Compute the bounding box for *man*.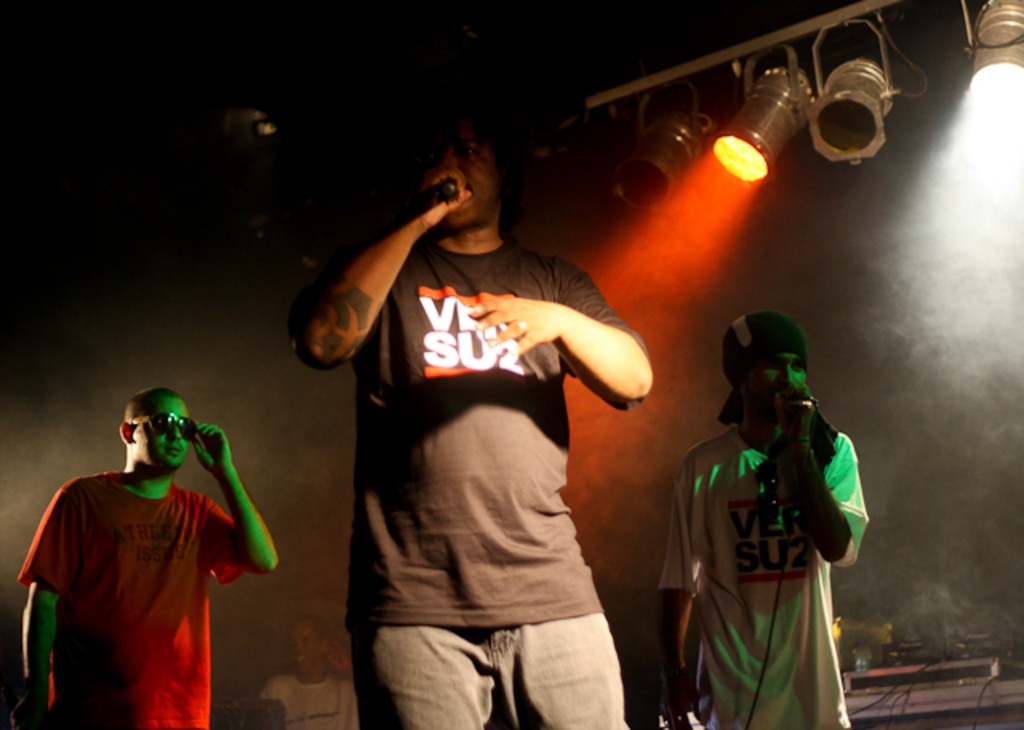
left=14, top=387, right=280, bottom=728.
